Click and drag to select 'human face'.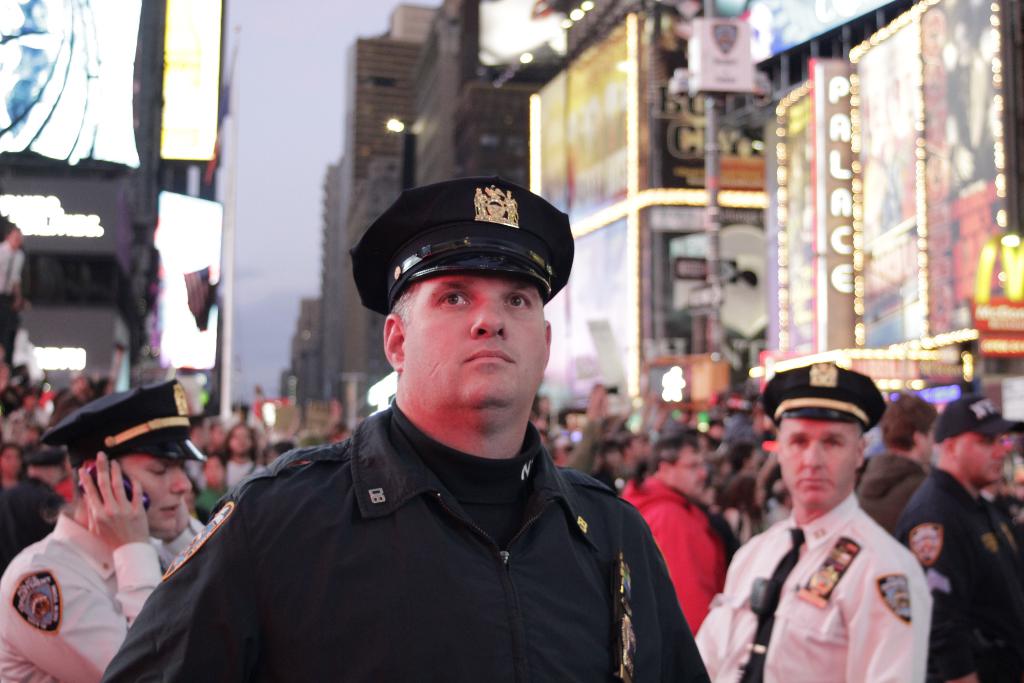
Selection: x1=781, y1=414, x2=867, y2=516.
